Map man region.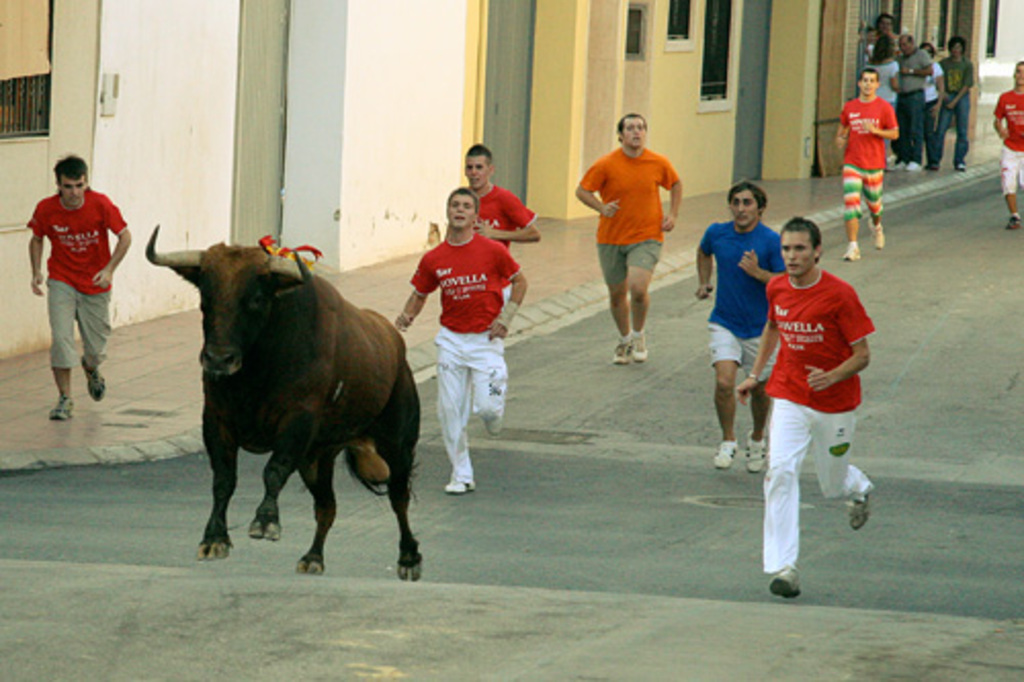
Mapped to 692:176:782:473.
